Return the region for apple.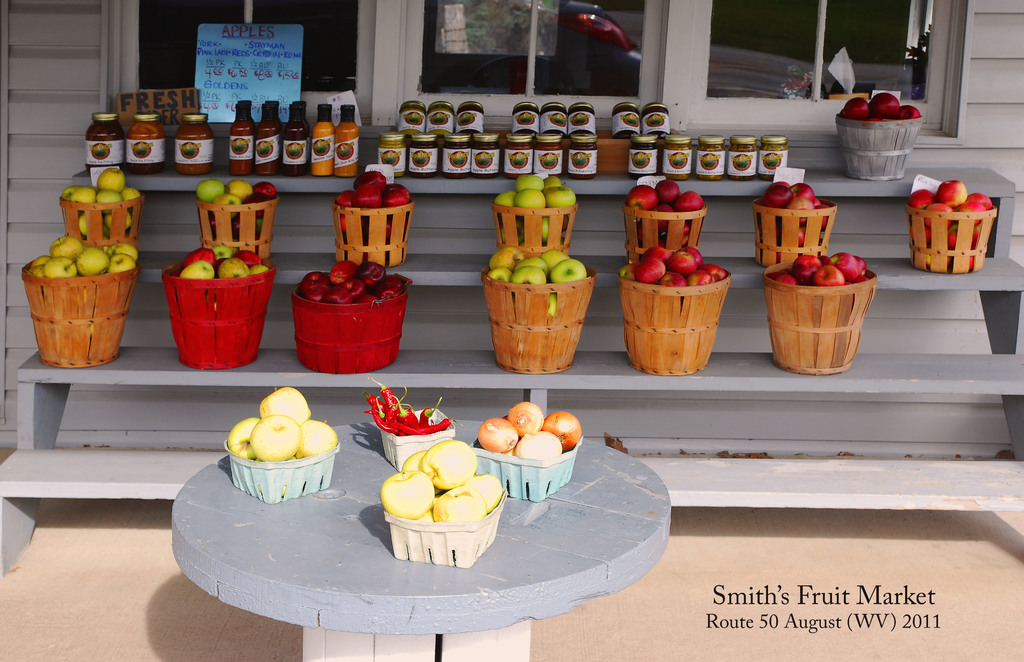
<box>247,415,297,460</box>.
